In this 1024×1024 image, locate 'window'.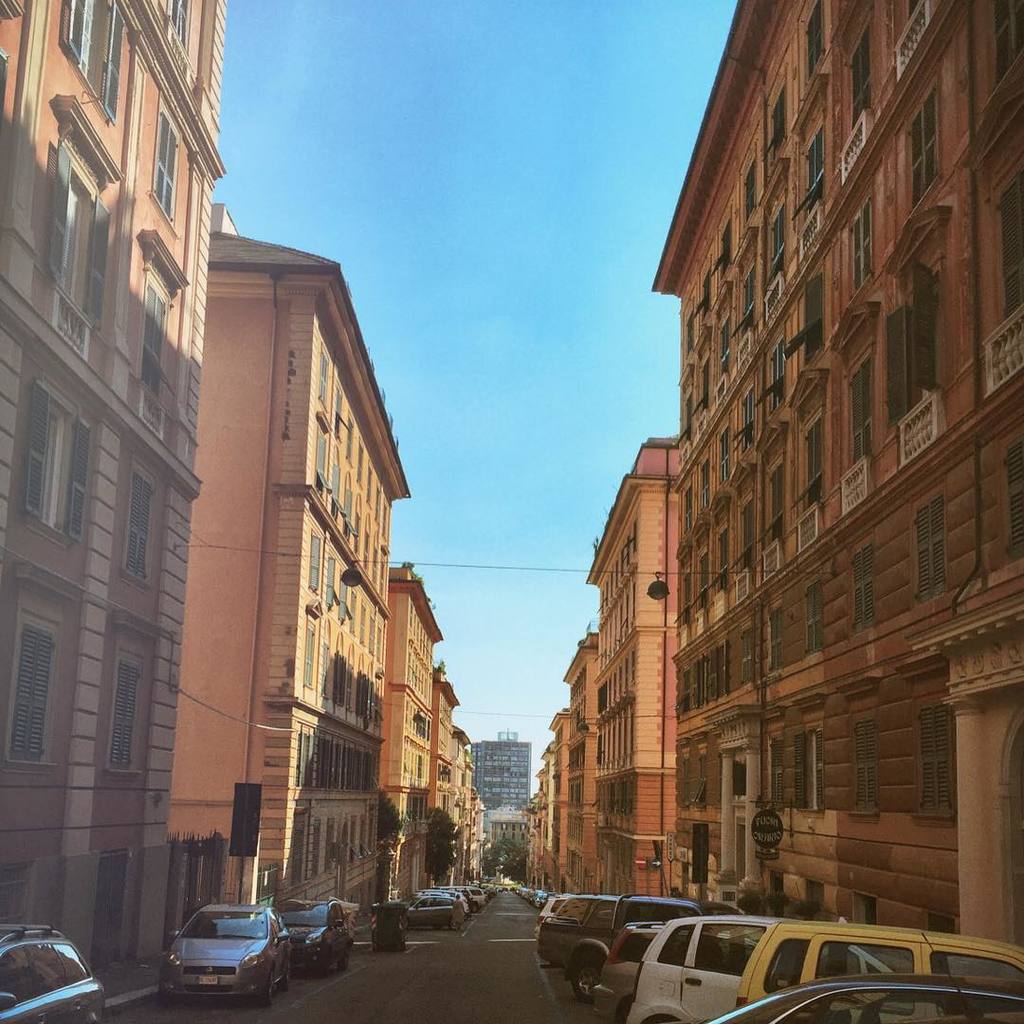
Bounding box: (x1=327, y1=556, x2=343, y2=611).
